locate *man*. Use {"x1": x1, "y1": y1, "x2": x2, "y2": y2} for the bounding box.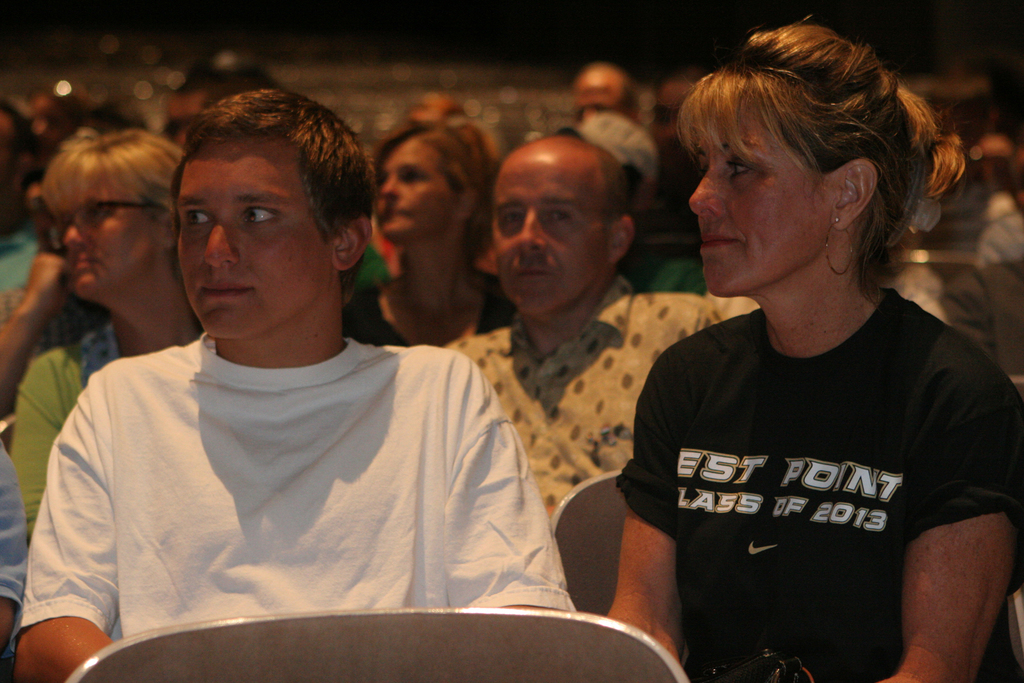
{"x1": 438, "y1": 124, "x2": 696, "y2": 603}.
